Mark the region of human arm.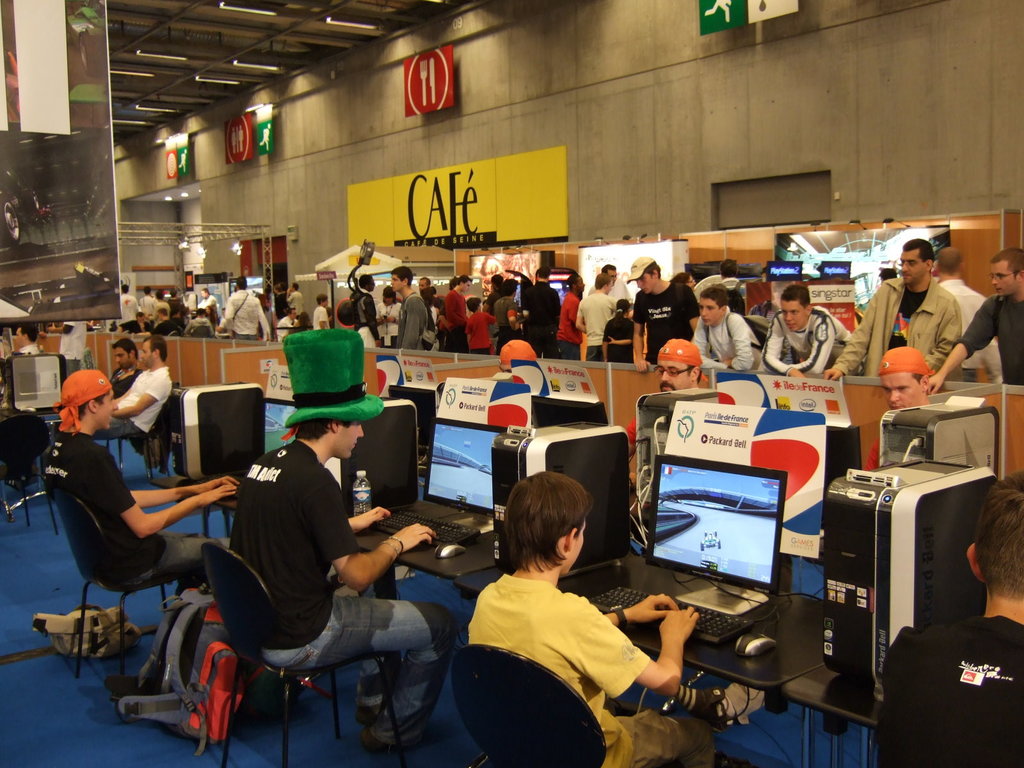
Region: detection(923, 290, 975, 372).
